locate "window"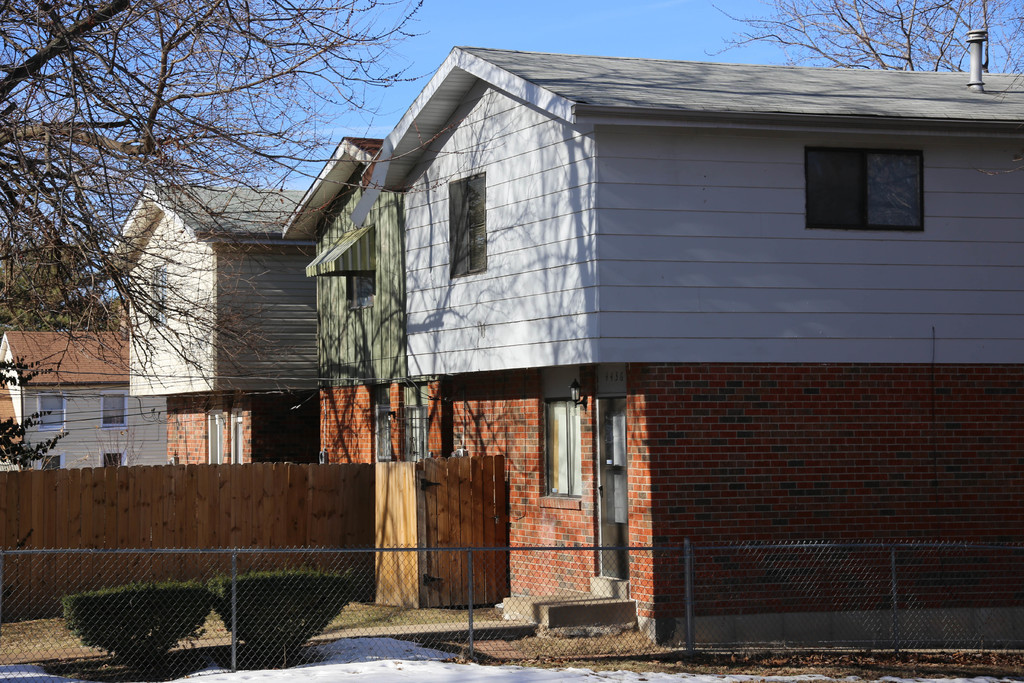
(339, 274, 377, 310)
